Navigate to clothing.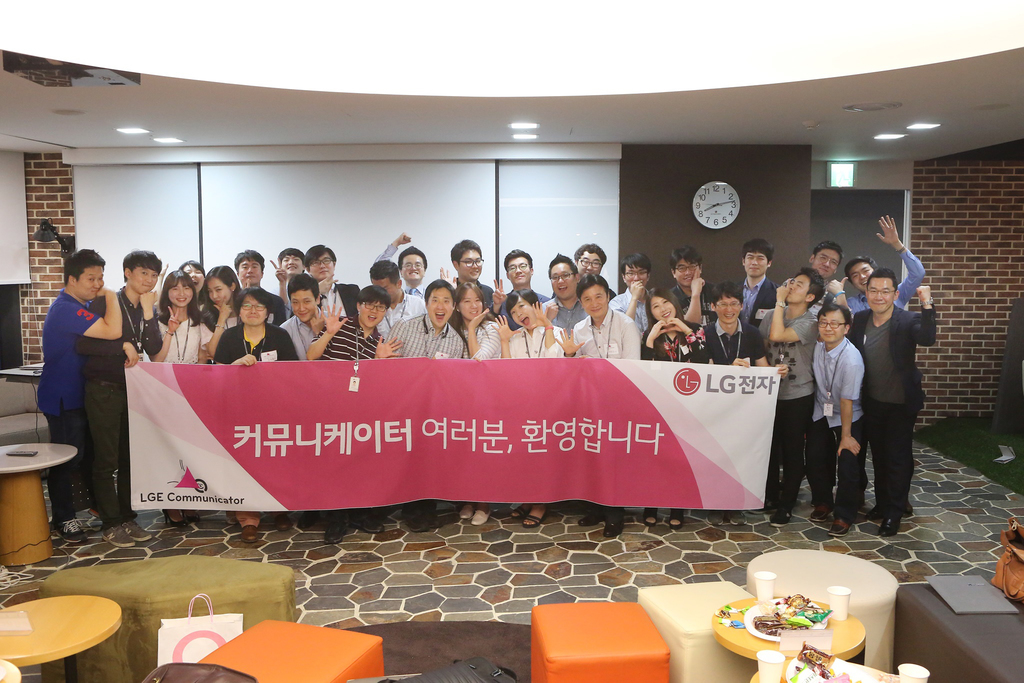
Navigation target: {"left": 76, "top": 286, "right": 161, "bottom": 476}.
